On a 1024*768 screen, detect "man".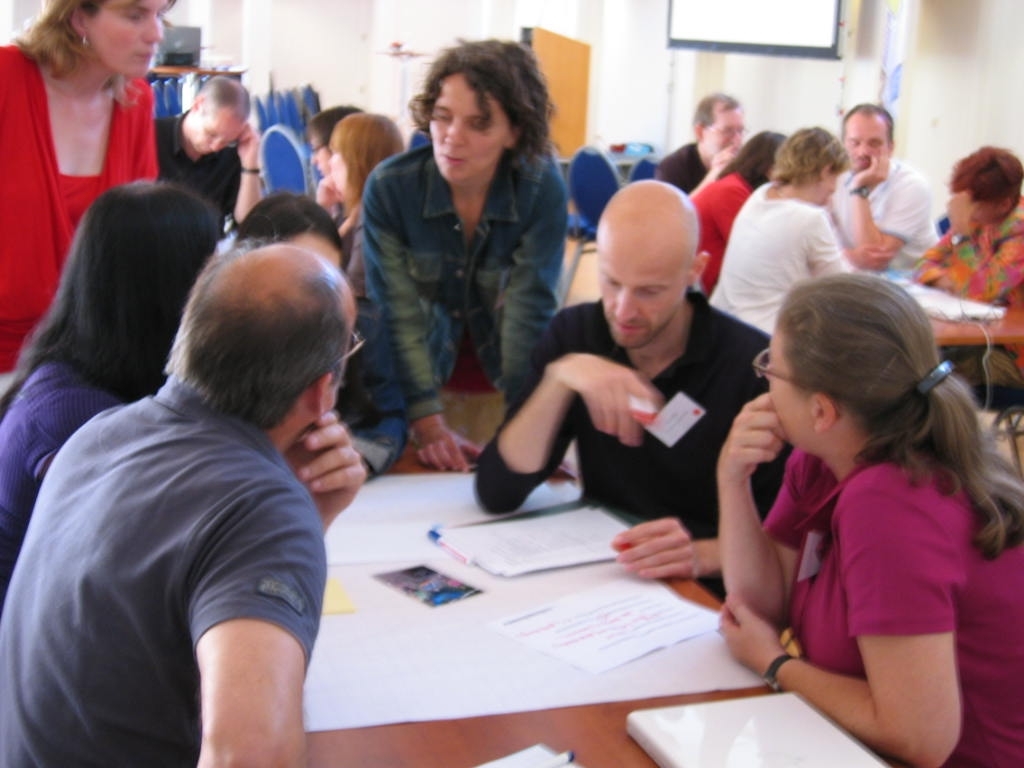
Rect(20, 208, 386, 737).
